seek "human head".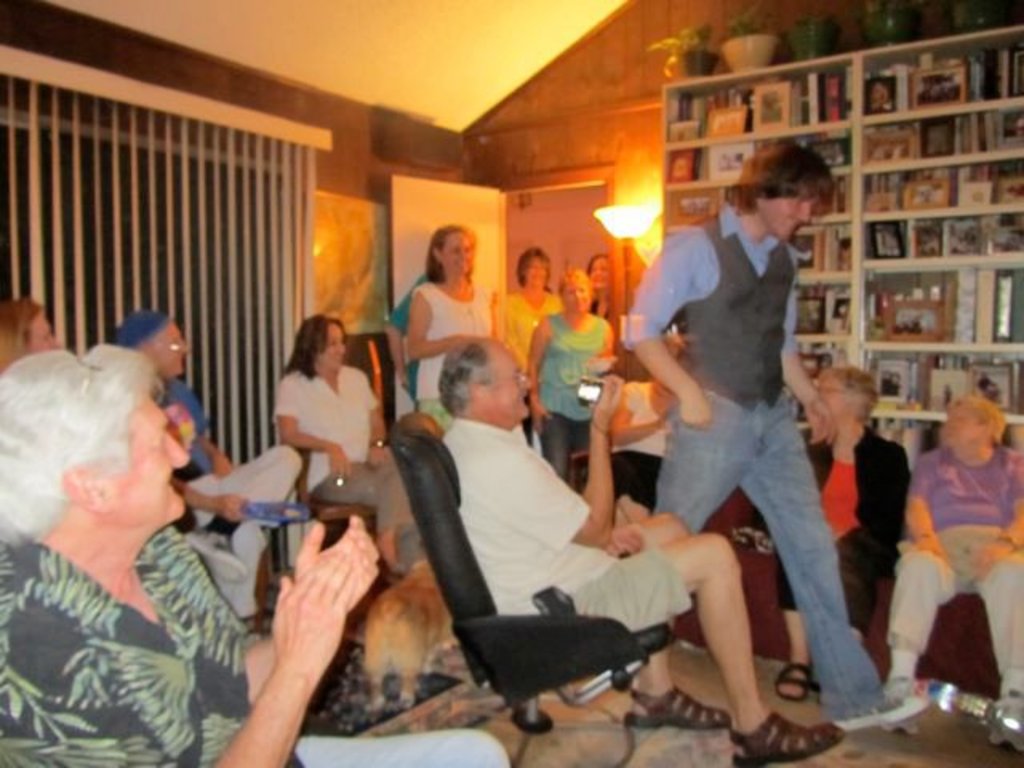
bbox=(509, 245, 552, 291).
